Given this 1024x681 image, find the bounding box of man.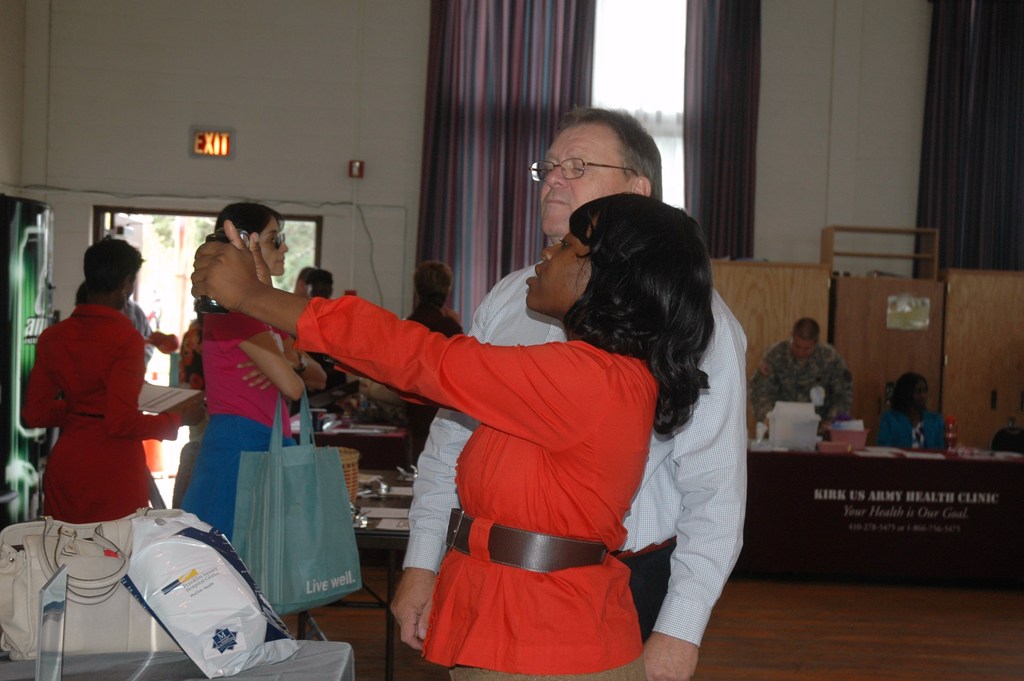
(305,267,348,395).
